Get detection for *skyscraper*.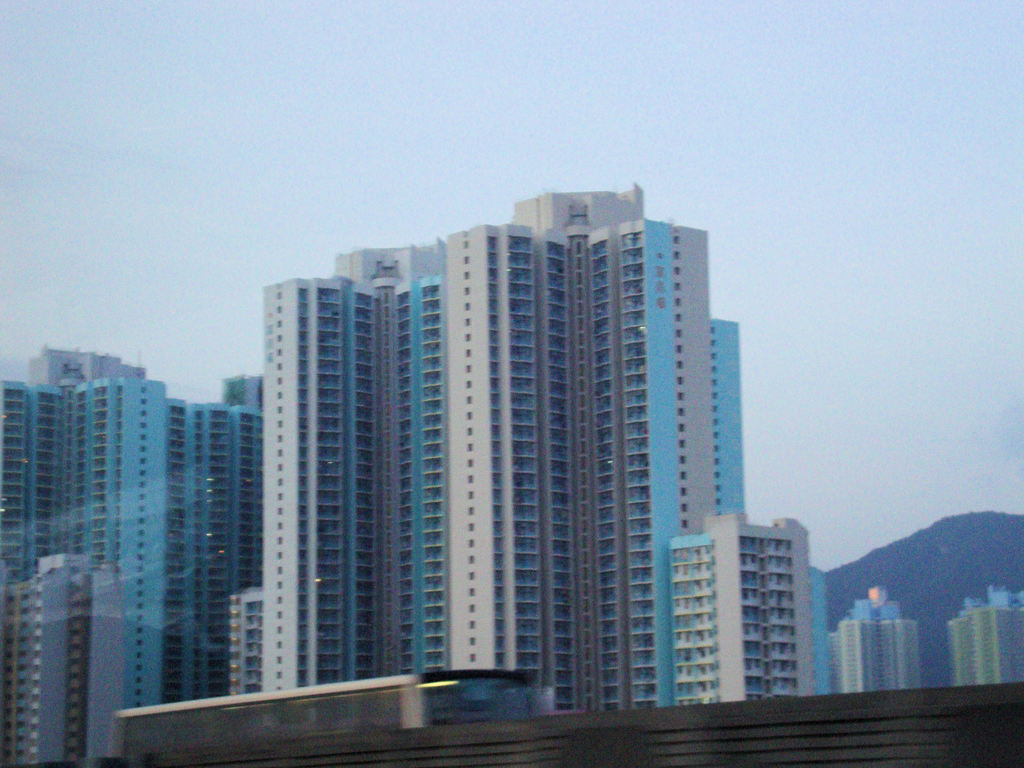
Detection: l=195, t=211, r=794, b=737.
